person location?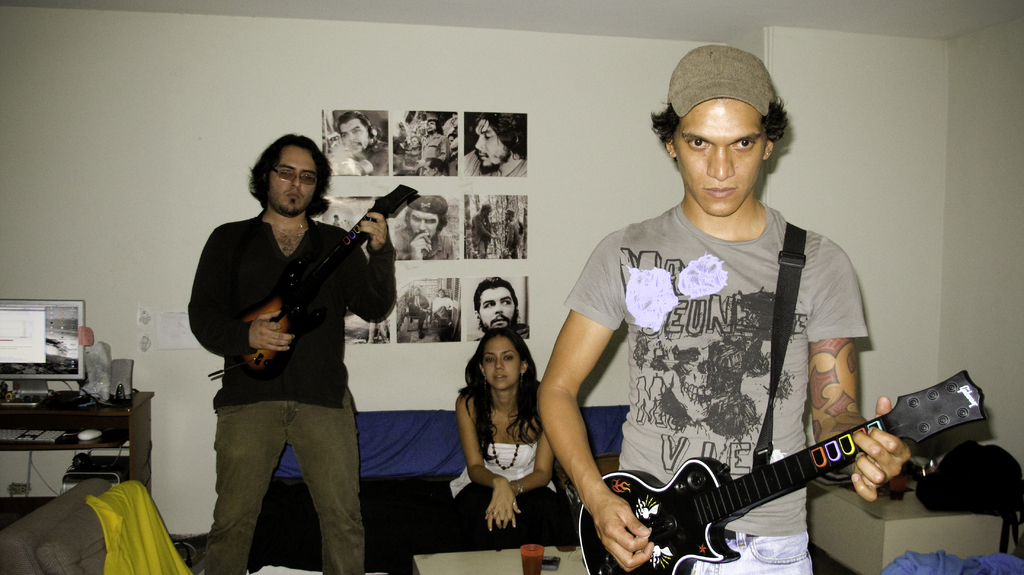
box(475, 279, 520, 340)
